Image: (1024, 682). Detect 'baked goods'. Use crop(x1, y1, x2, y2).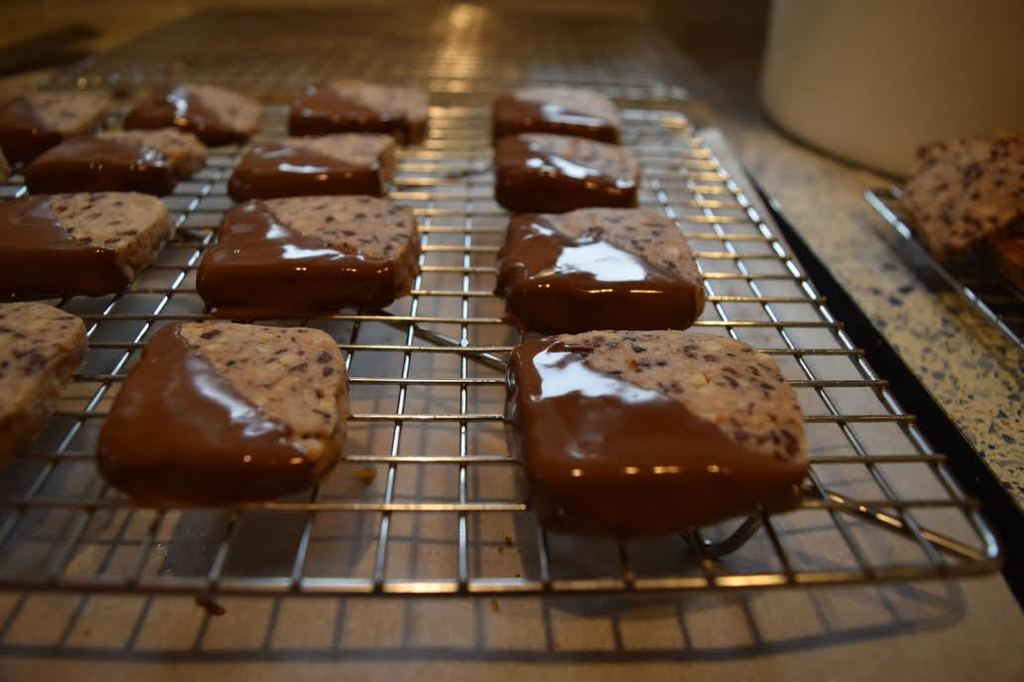
crop(491, 87, 624, 137).
